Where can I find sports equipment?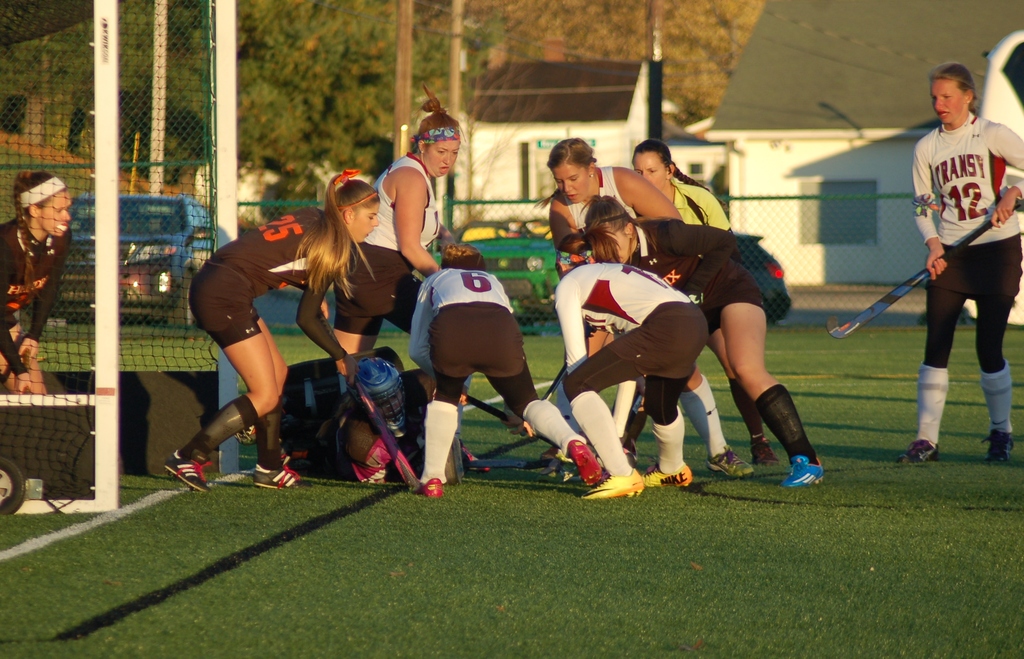
You can find it at left=580, top=471, right=643, bottom=502.
